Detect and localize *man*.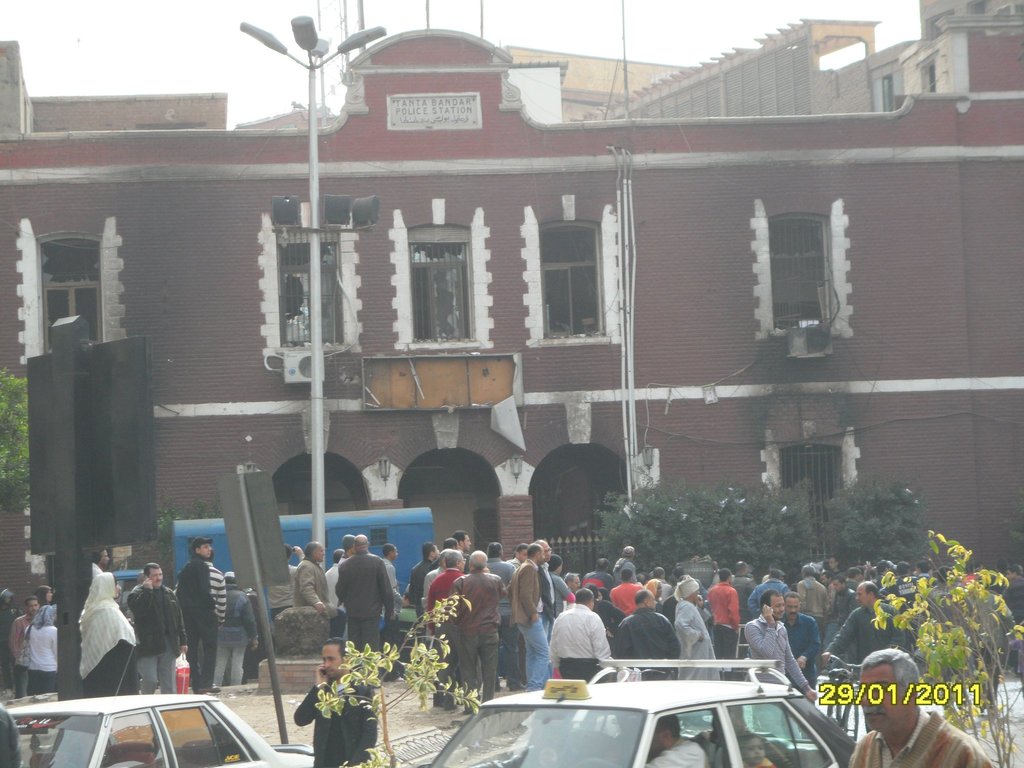
Localized at Rect(382, 541, 402, 636).
